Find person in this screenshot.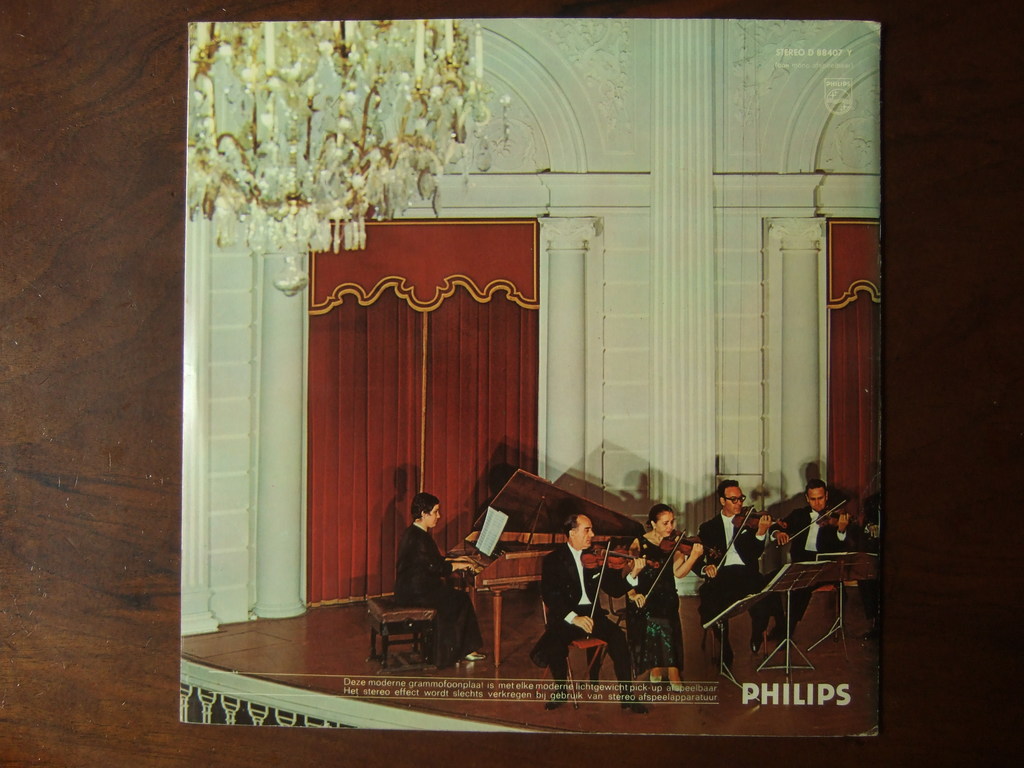
The bounding box for person is pyautogui.locateOnScreen(535, 497, 634, 705).
